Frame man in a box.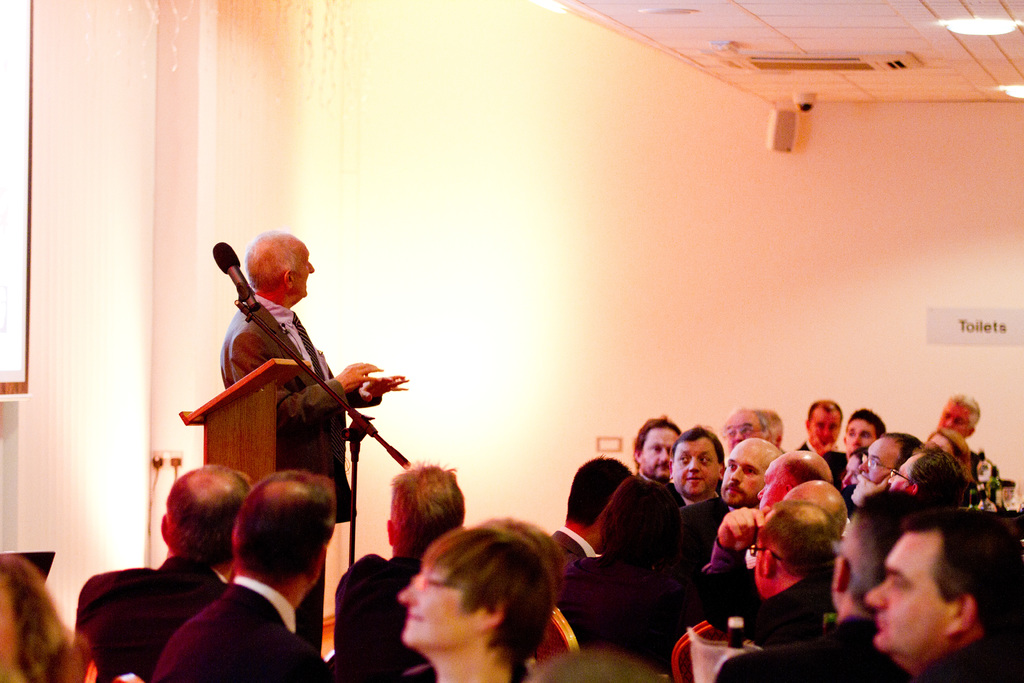
[x1=645, y1=420, x2=717, y2=673].
